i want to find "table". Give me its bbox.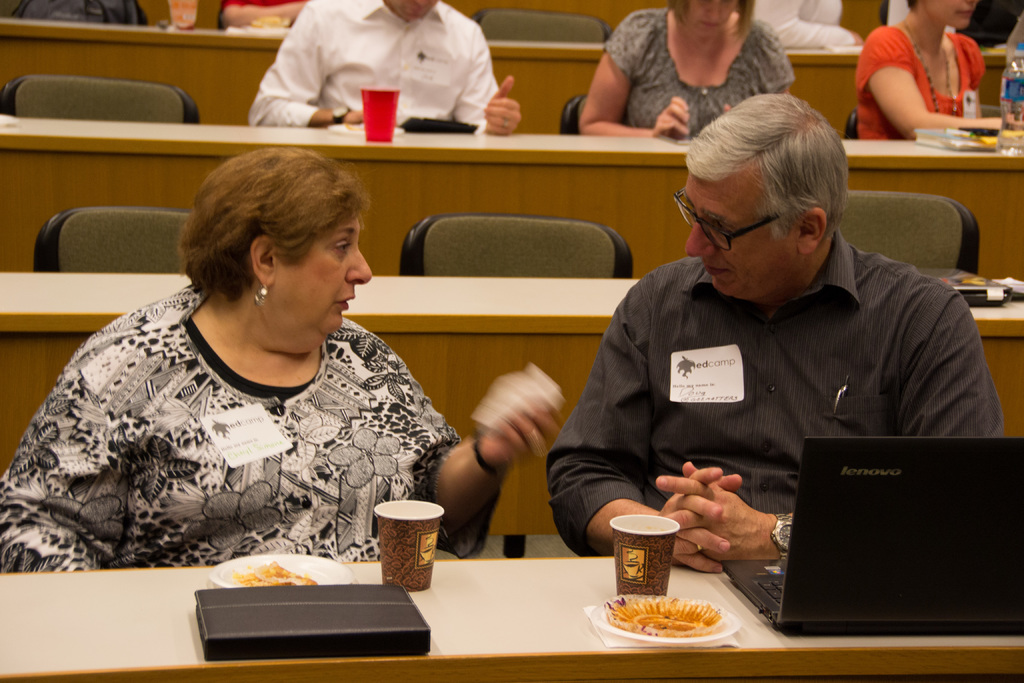
select_region(1, 273, 1023, 532).
